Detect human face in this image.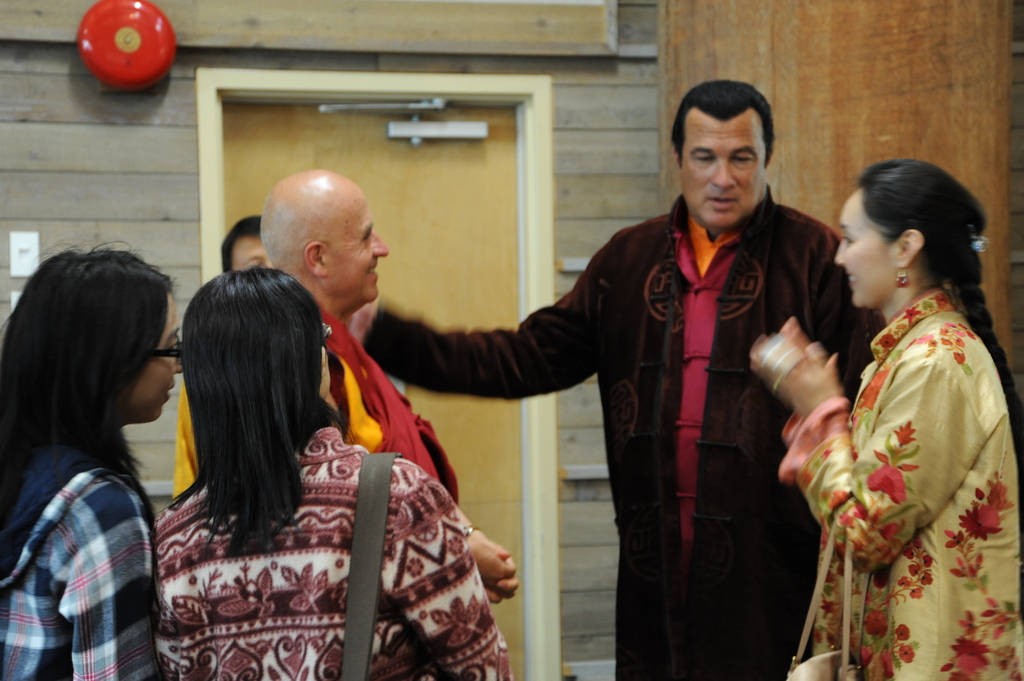
Detection: left=227, top=236, right=270, bottom=271.
